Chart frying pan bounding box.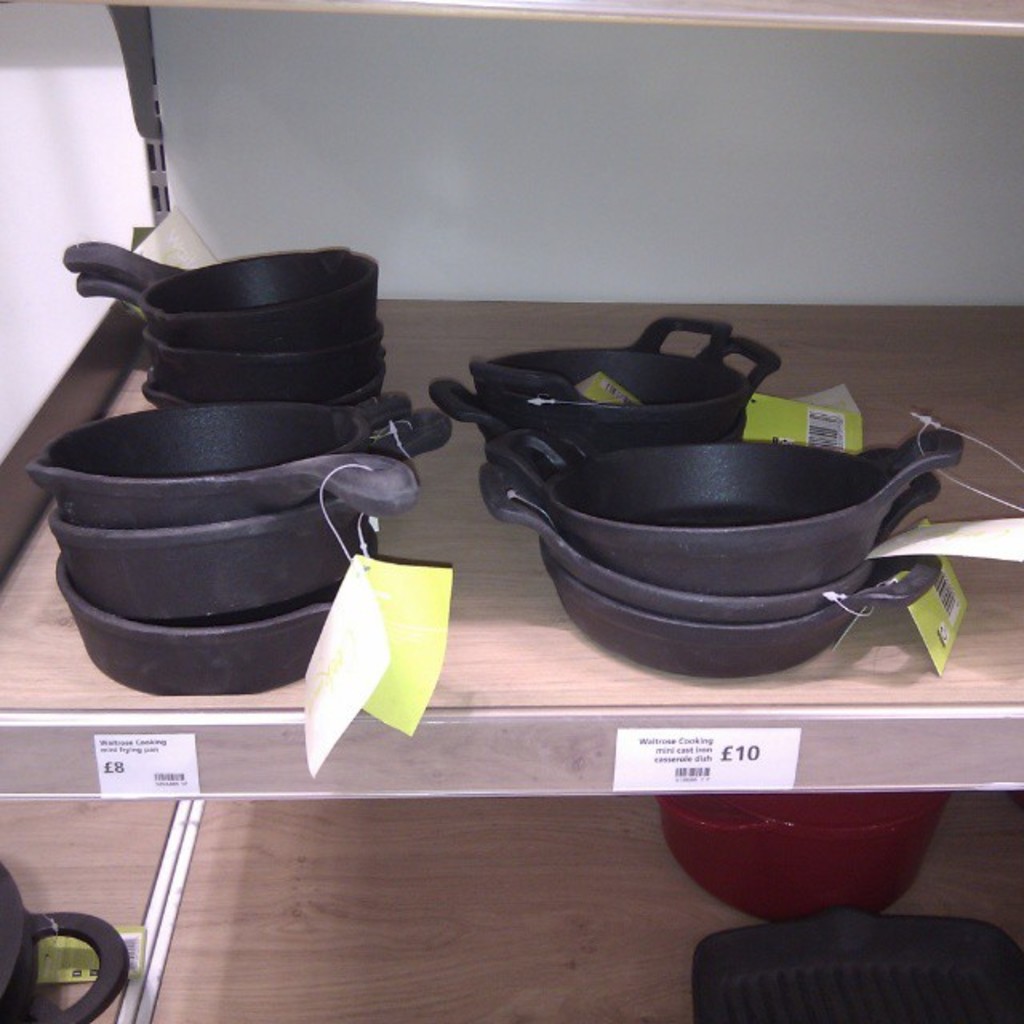
Charted: crop(62, 235, 374, 349).
